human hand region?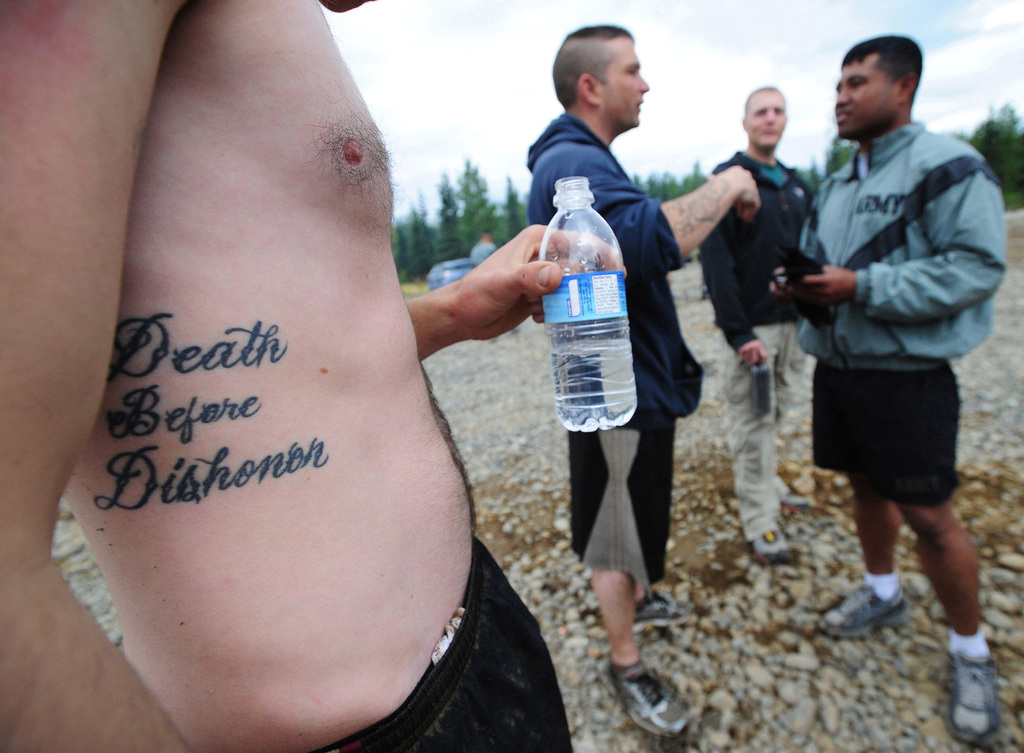
(707, 164, 762, 228)
